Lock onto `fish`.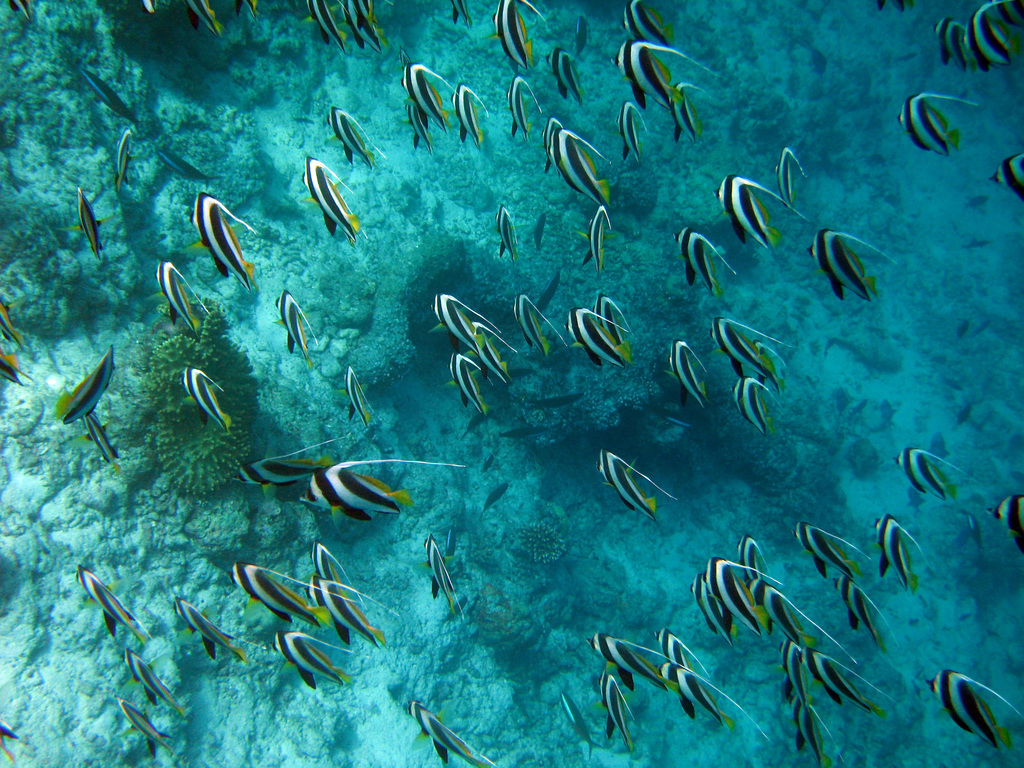
Locked: box=[686, 578, 747, 648].
